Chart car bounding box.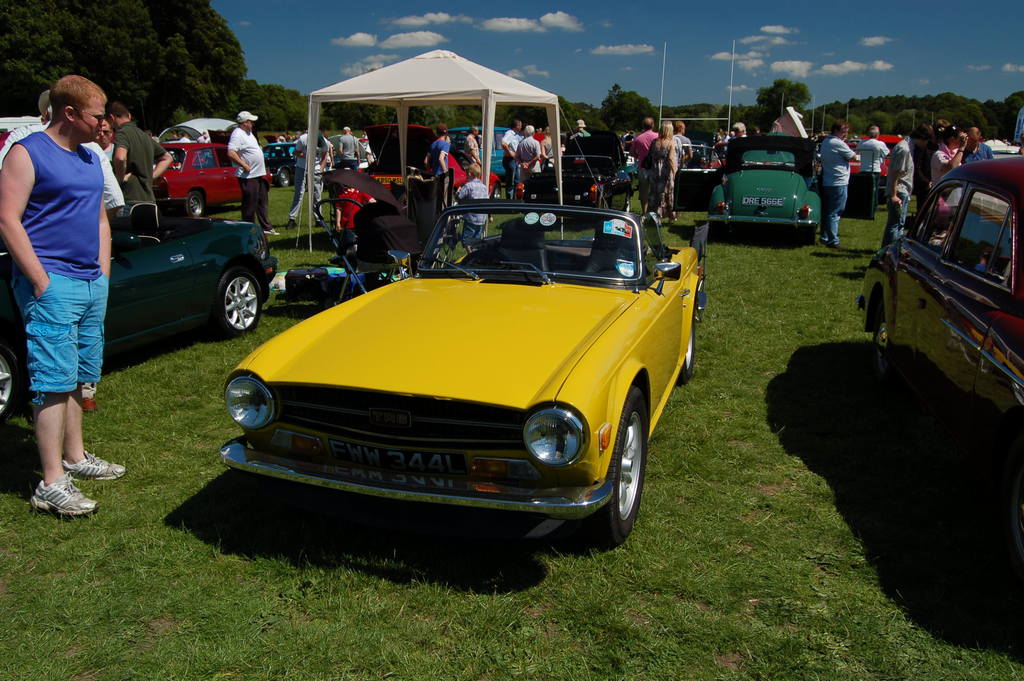
Charted: [667,132,877,236].
